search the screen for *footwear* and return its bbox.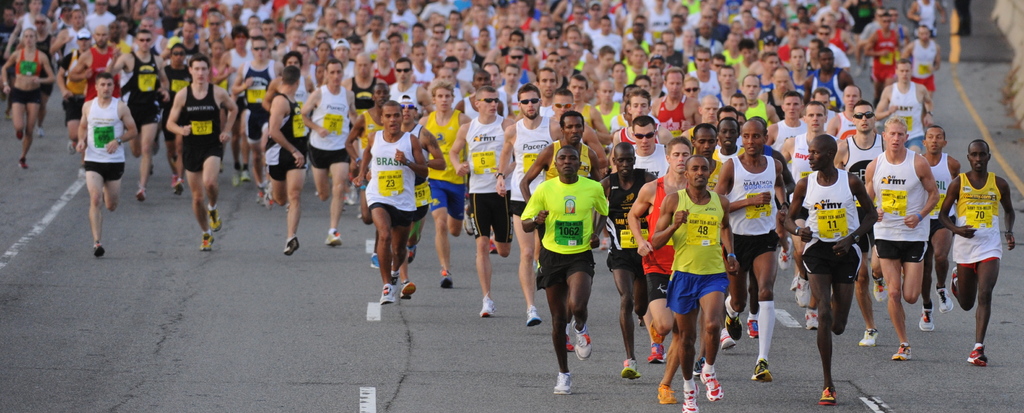
Found: (left=596, top=239, right=607, bottom=250).
